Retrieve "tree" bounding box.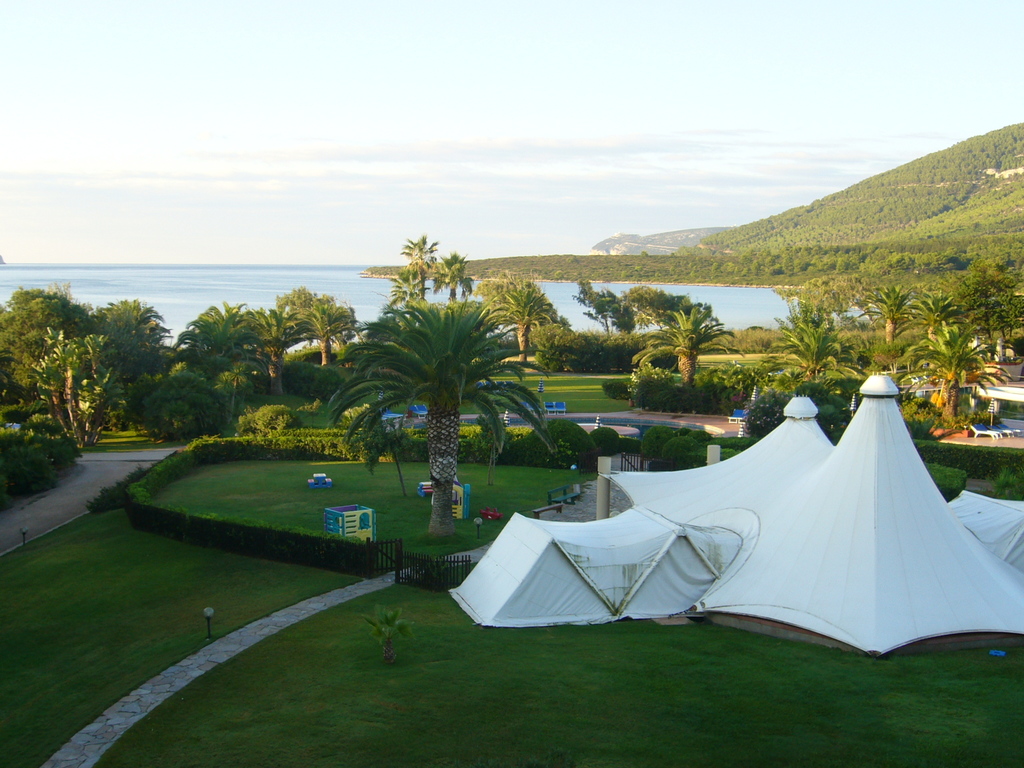
Bounding box: [435, 253, 474, 305].
